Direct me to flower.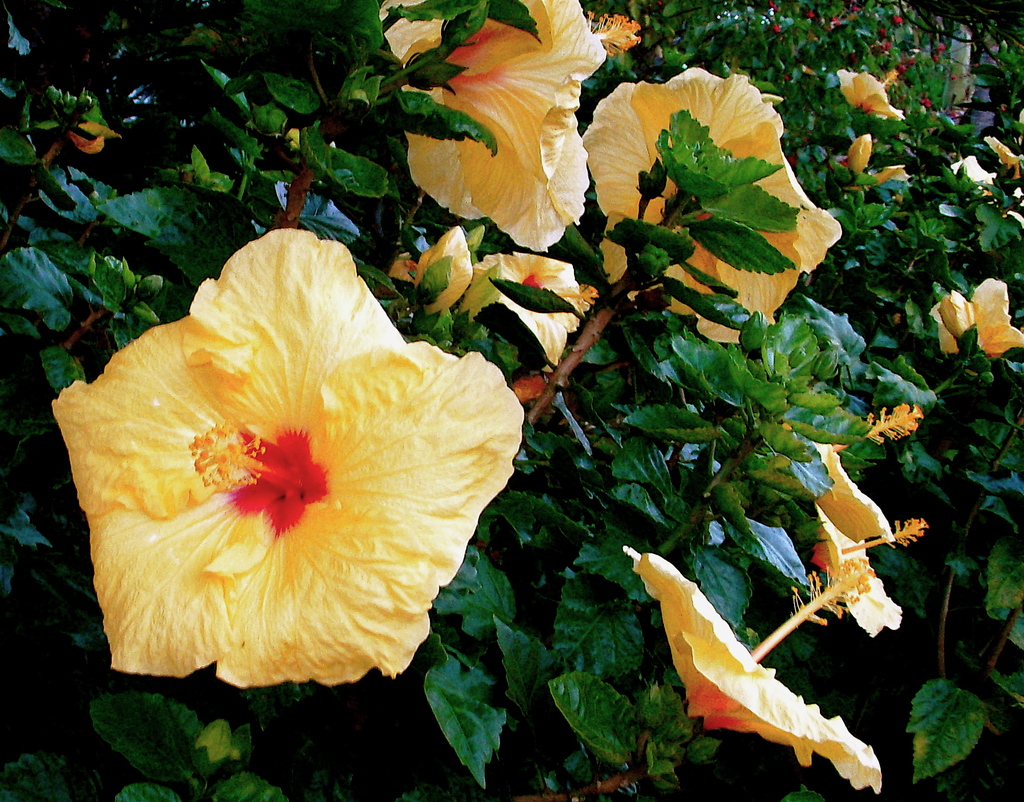
Direction: box(931, 273, 1023, 360).
